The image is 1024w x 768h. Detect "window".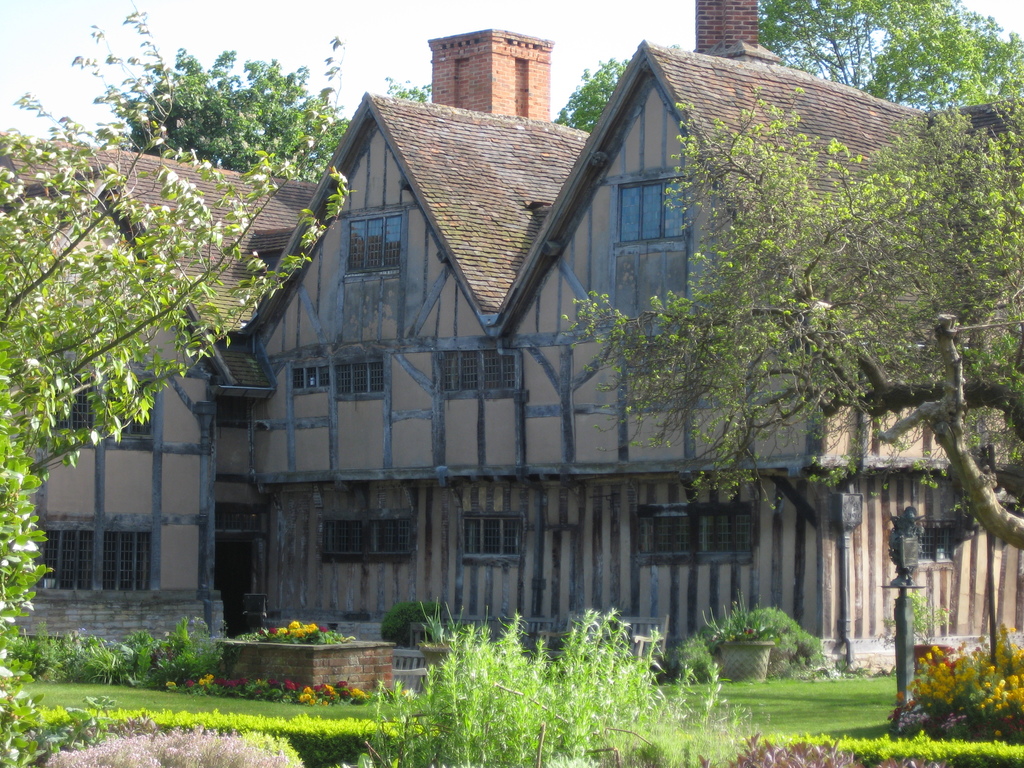
Detection: [54, 372, 157, 440].
